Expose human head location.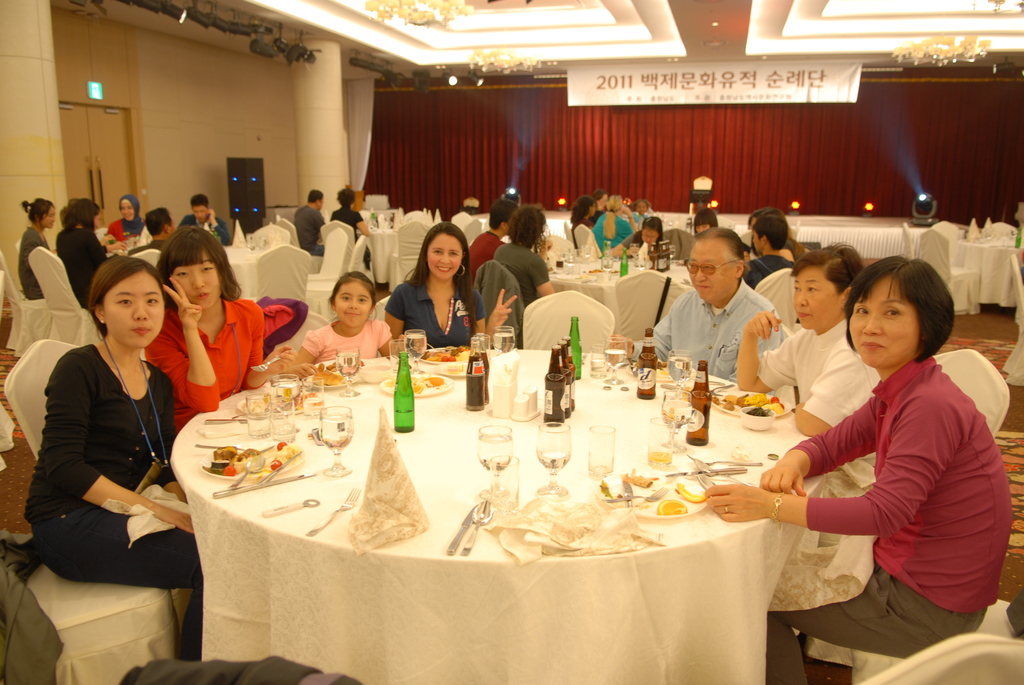
Exposed at (760,208,785,217).
